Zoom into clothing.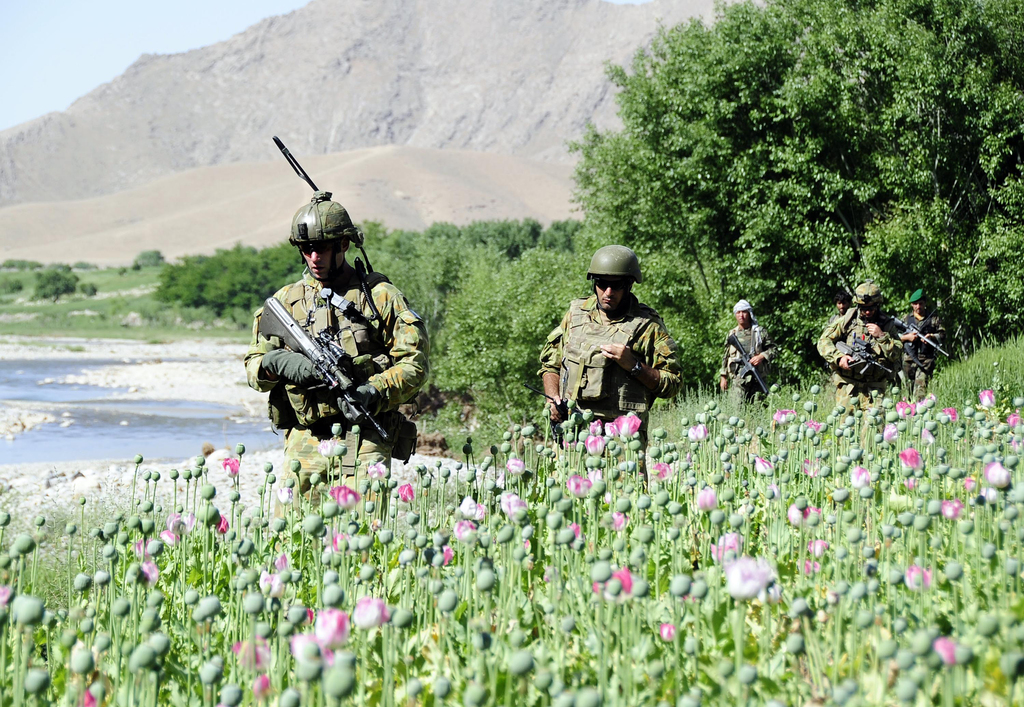
Zoom target: (x1=721, y1=327, x2=769, y2=398).
